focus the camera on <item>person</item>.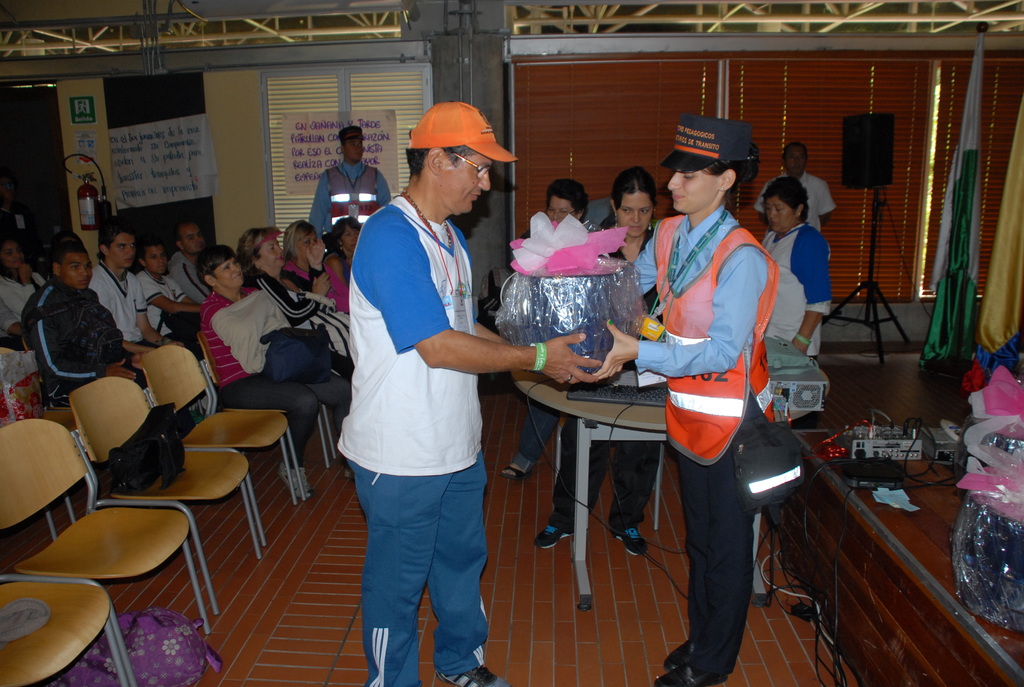
Focus region: box=[332, 104, 609, 686].
